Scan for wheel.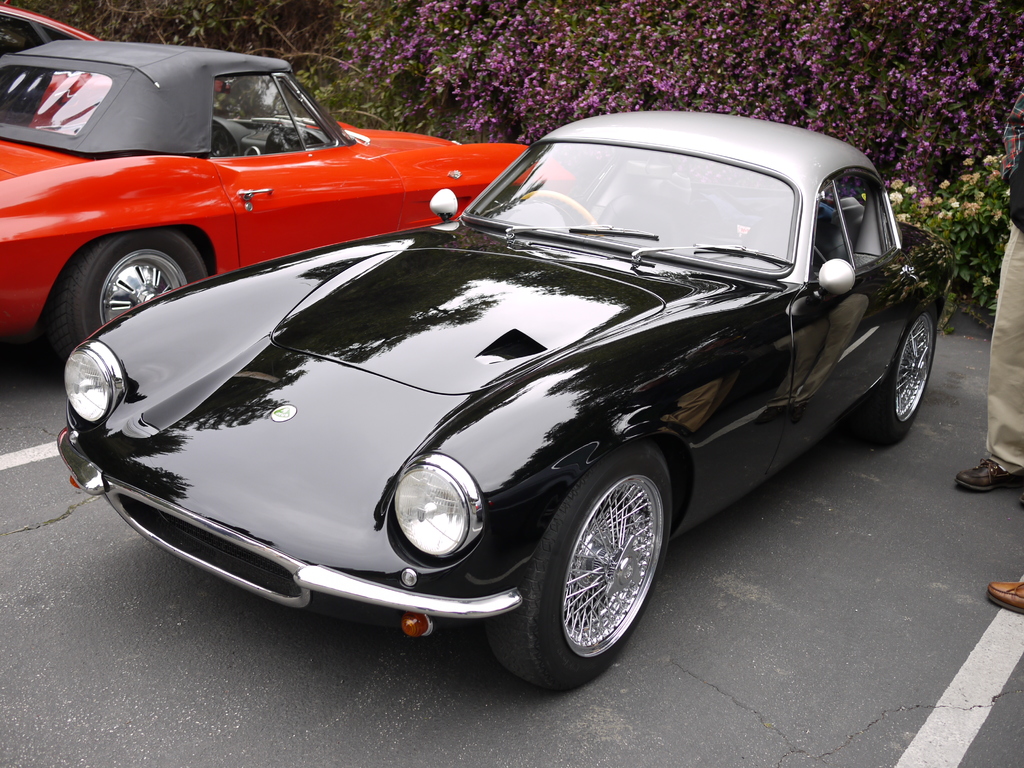
Scan result: [left=858, top=305, right=935, bottom=446].
